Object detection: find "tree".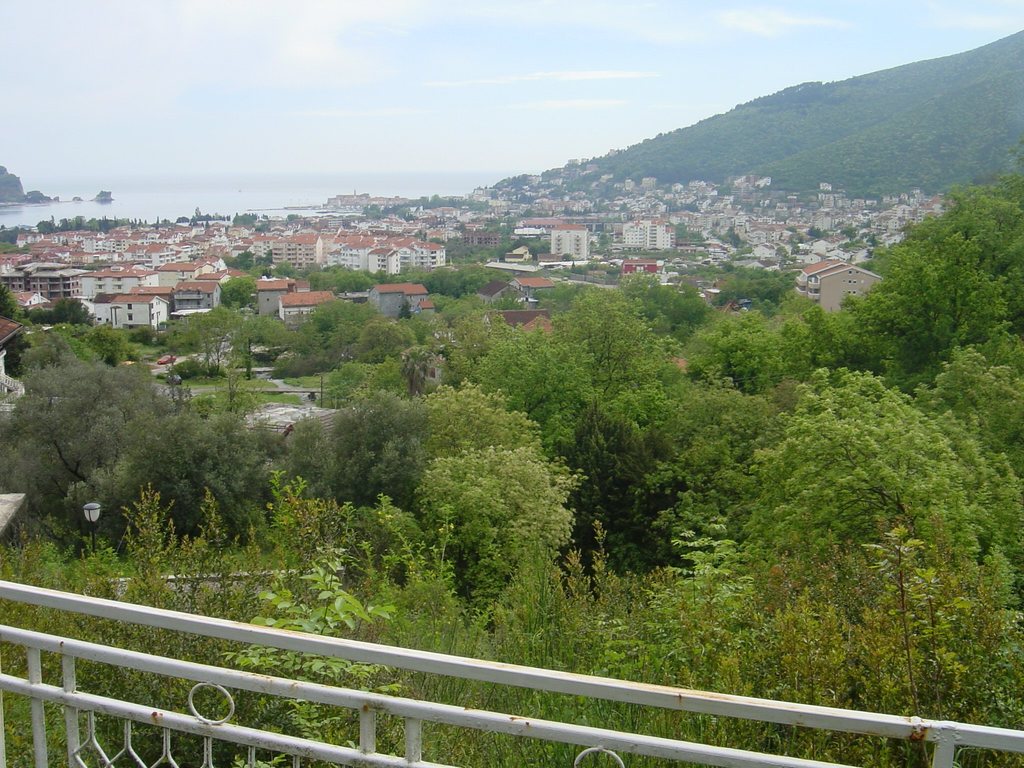
rect(161, 309, 219, 383).
